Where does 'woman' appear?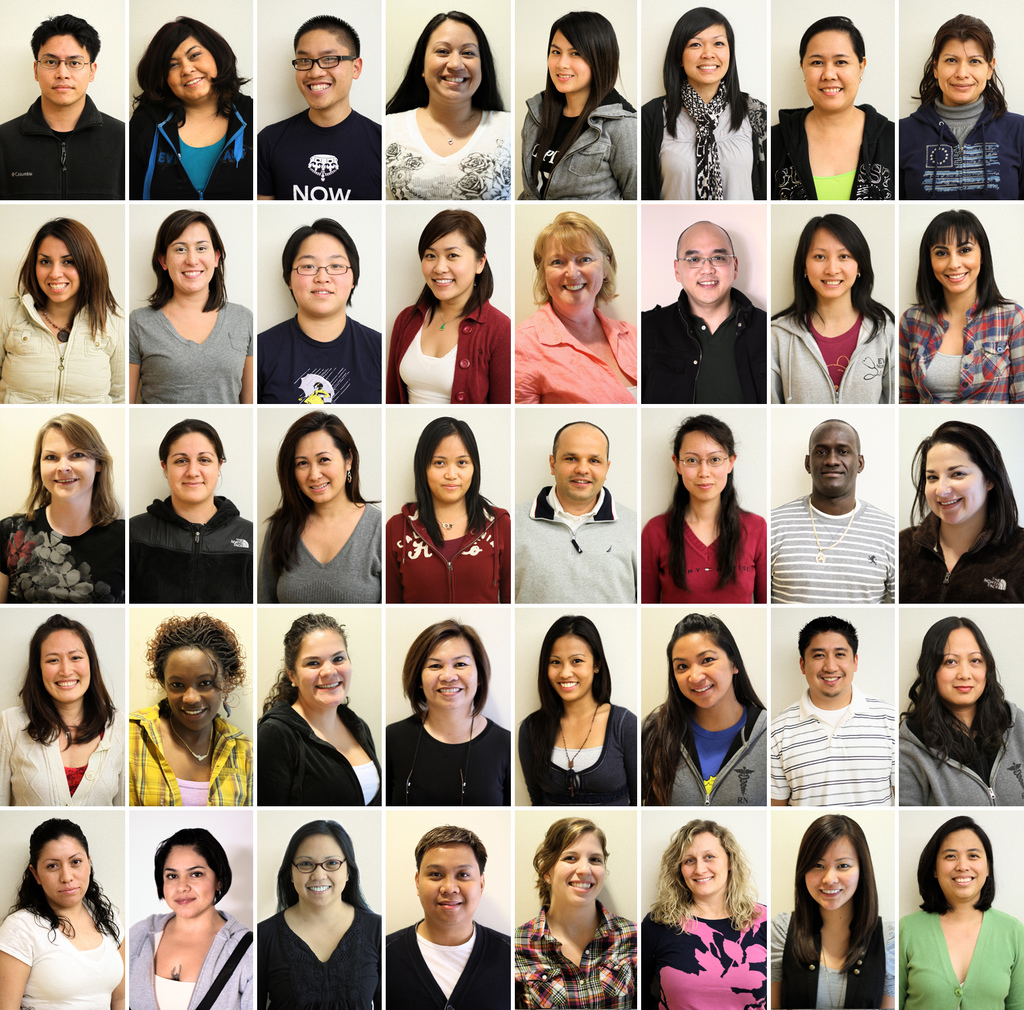
Appears at locate(521, 0, 639, 203).
